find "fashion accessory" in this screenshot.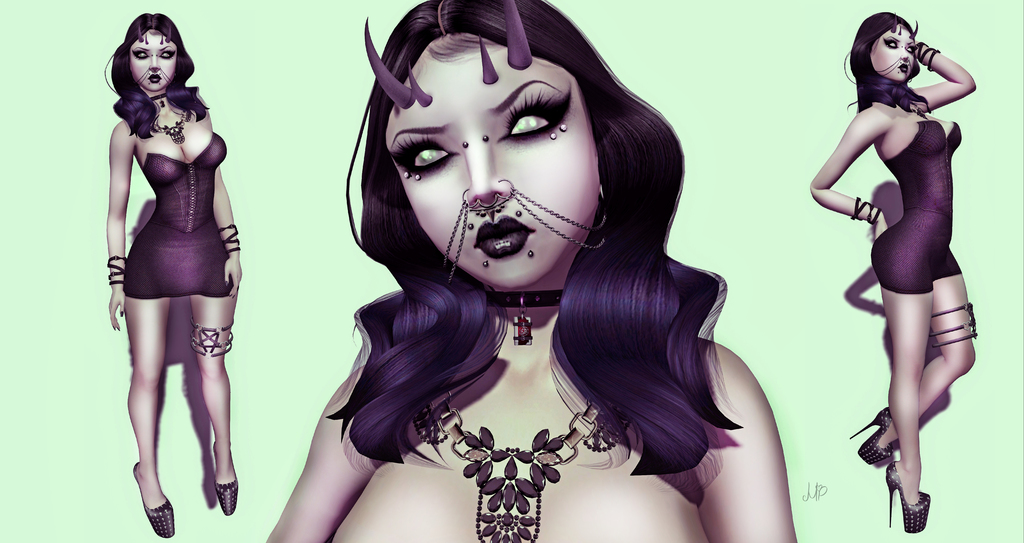
The bounding box for "fashion accessory" is (left=518, top=211, right=520, bottom=215).
